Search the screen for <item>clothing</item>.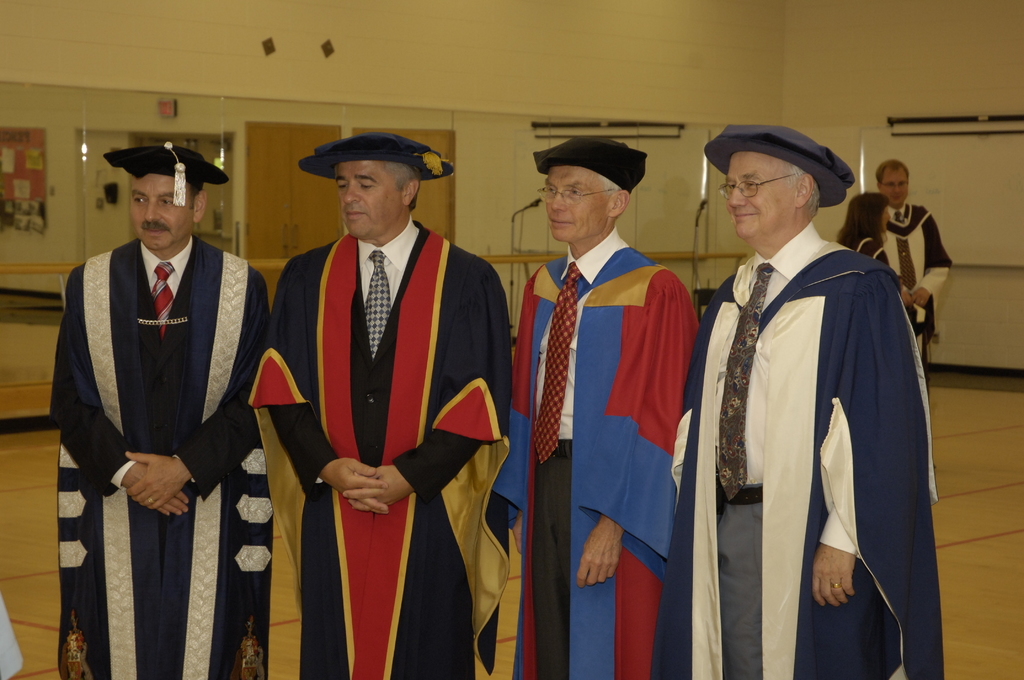
Found at x1=849 y1=234 x2=905 y2=280.
